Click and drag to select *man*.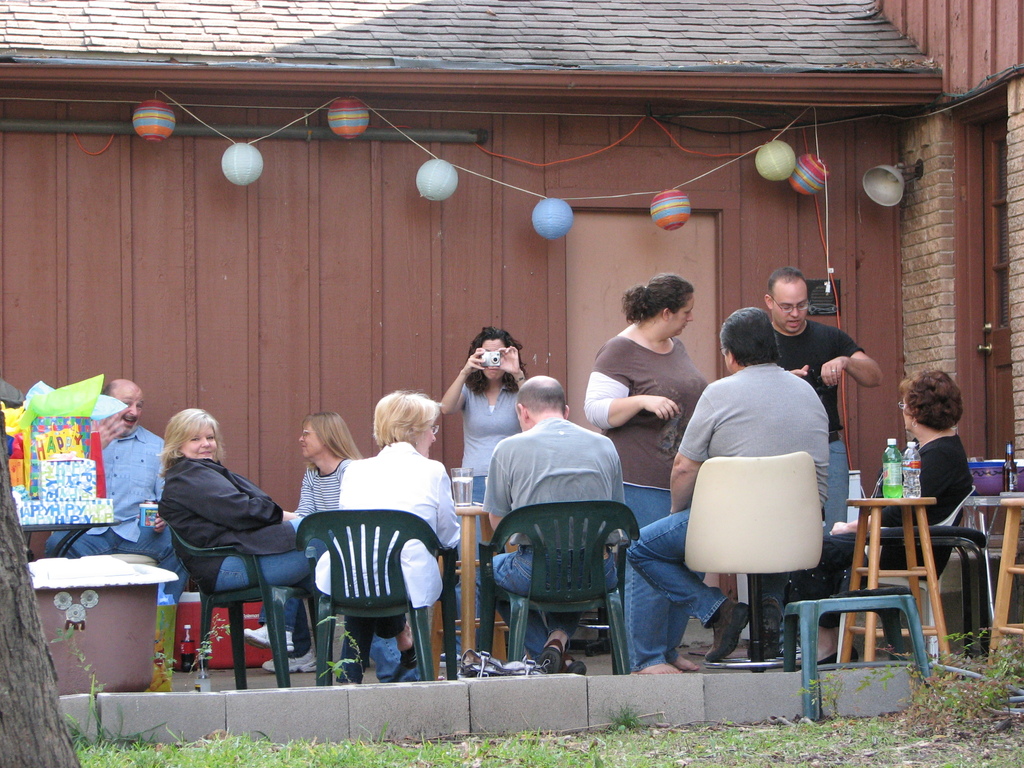
Selection: region(772, 264, 877, 530).
